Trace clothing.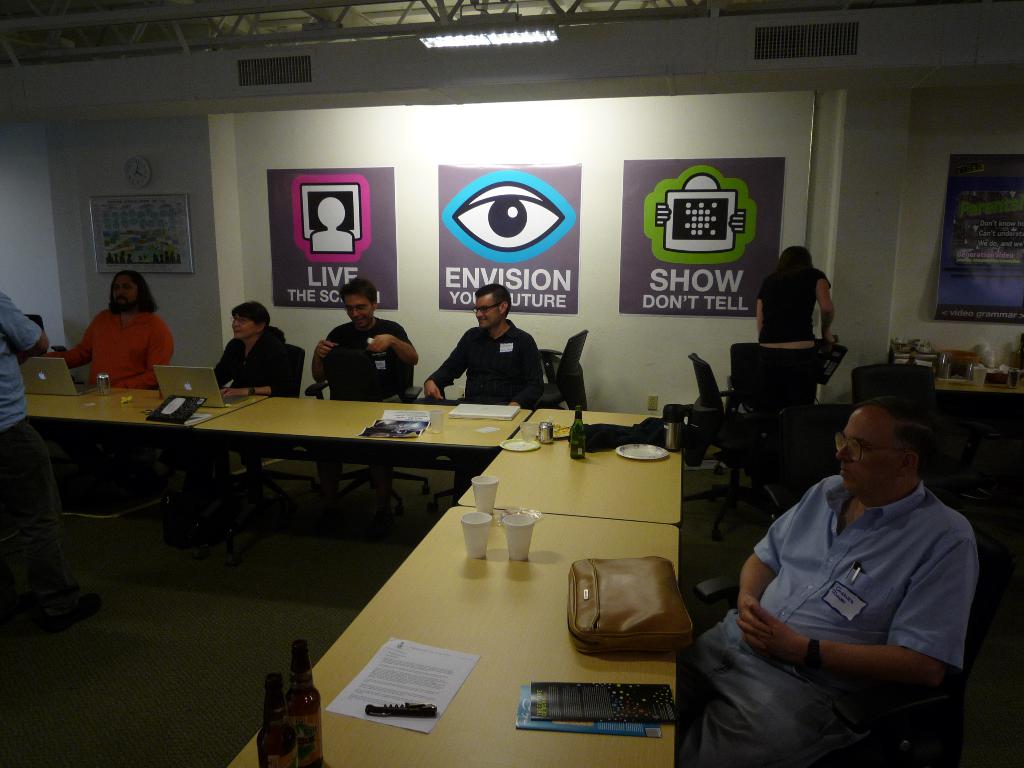
Traced to locate(0, 410, 78, 617).
